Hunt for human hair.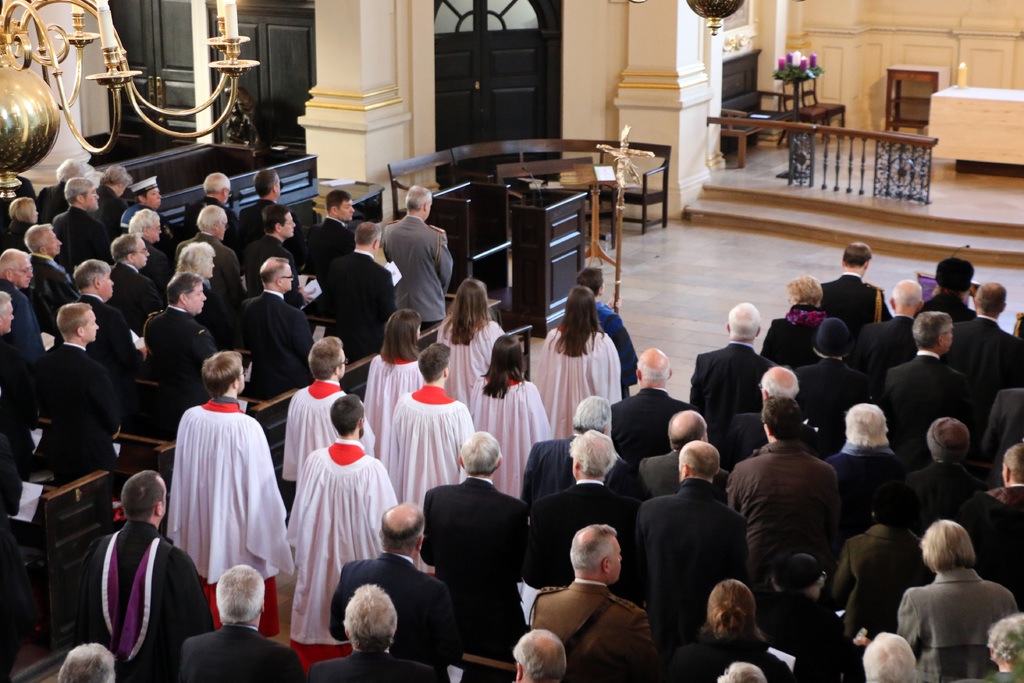
Hunted down at [259, 254, 290, 286].
